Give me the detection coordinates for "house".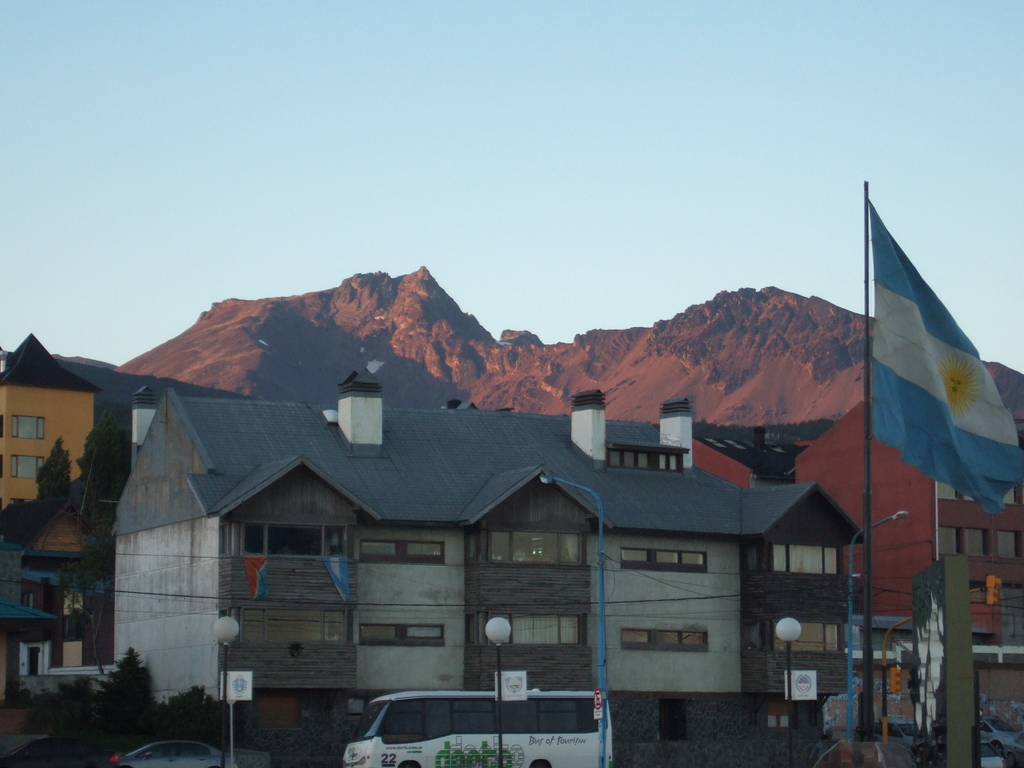
x1=124 y1=383 x2=911 y2=740.
